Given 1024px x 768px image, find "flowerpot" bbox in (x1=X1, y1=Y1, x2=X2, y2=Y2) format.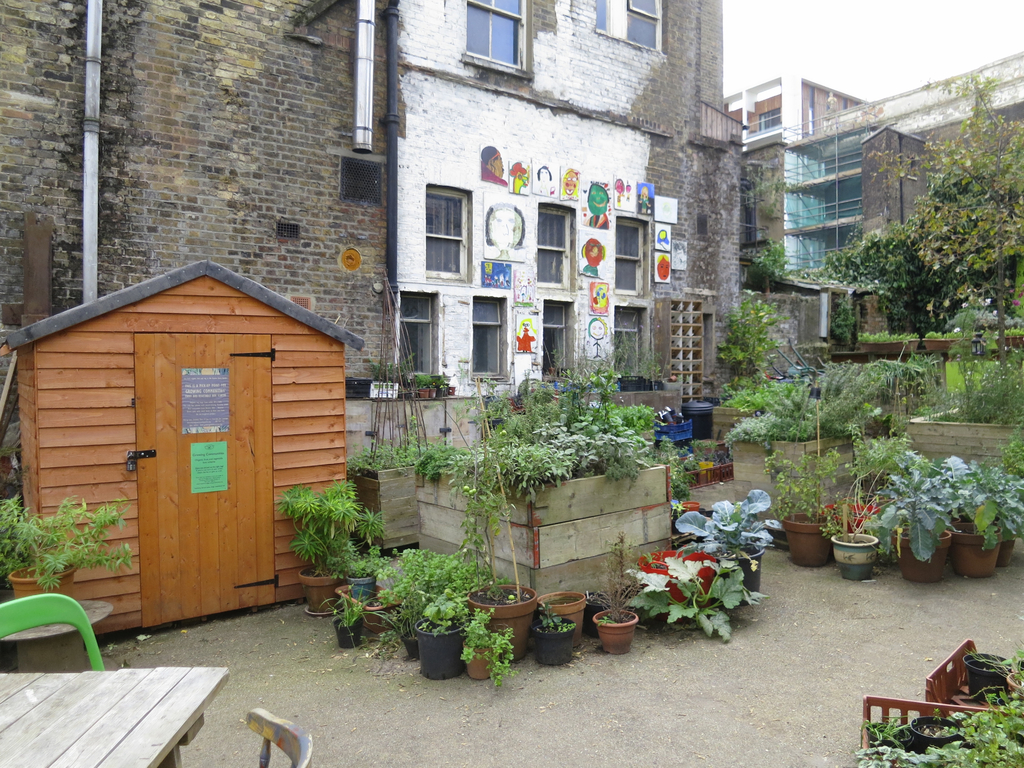
(x1=346, y1=577, x2=379, y2=617).
